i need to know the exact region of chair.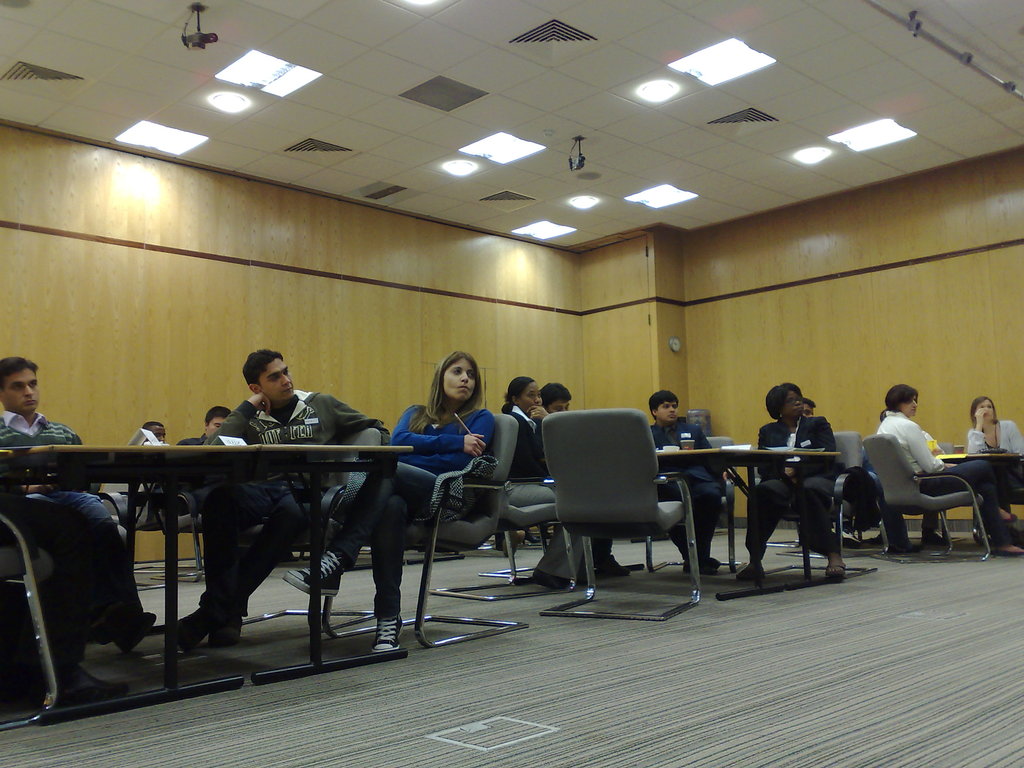
Region: <bbox>68, 421, 134, 651</bbox>.
